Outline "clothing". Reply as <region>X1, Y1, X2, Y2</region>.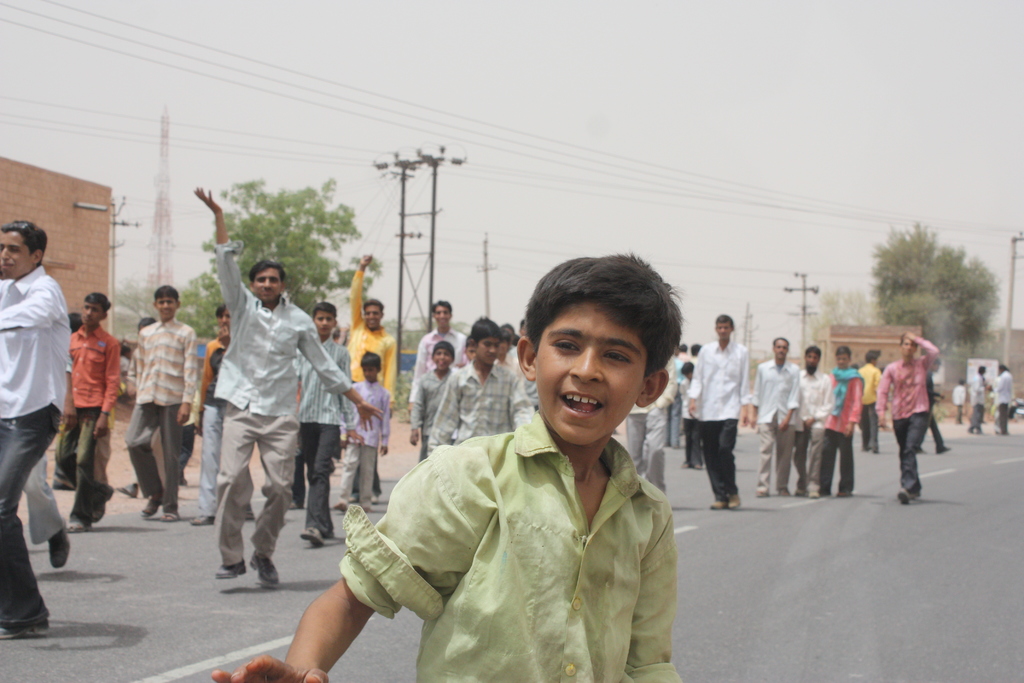
<region>44, 414, 116, 497</region>.
